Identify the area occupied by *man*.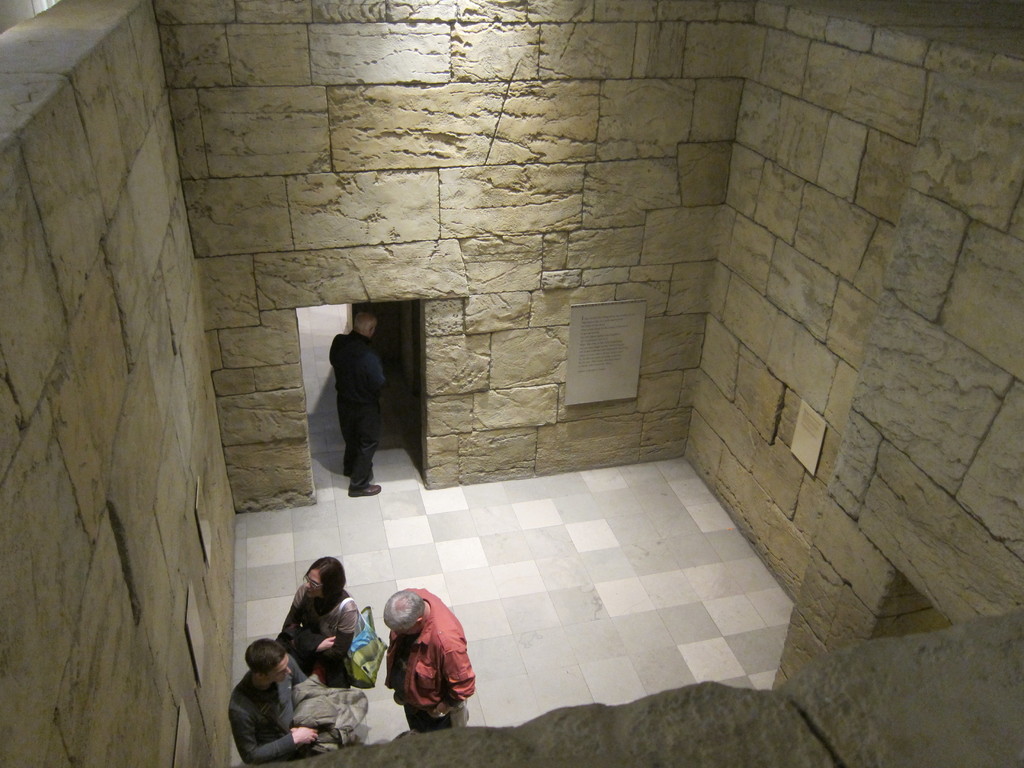
Area: BBox(301, 316, 389, 494).
